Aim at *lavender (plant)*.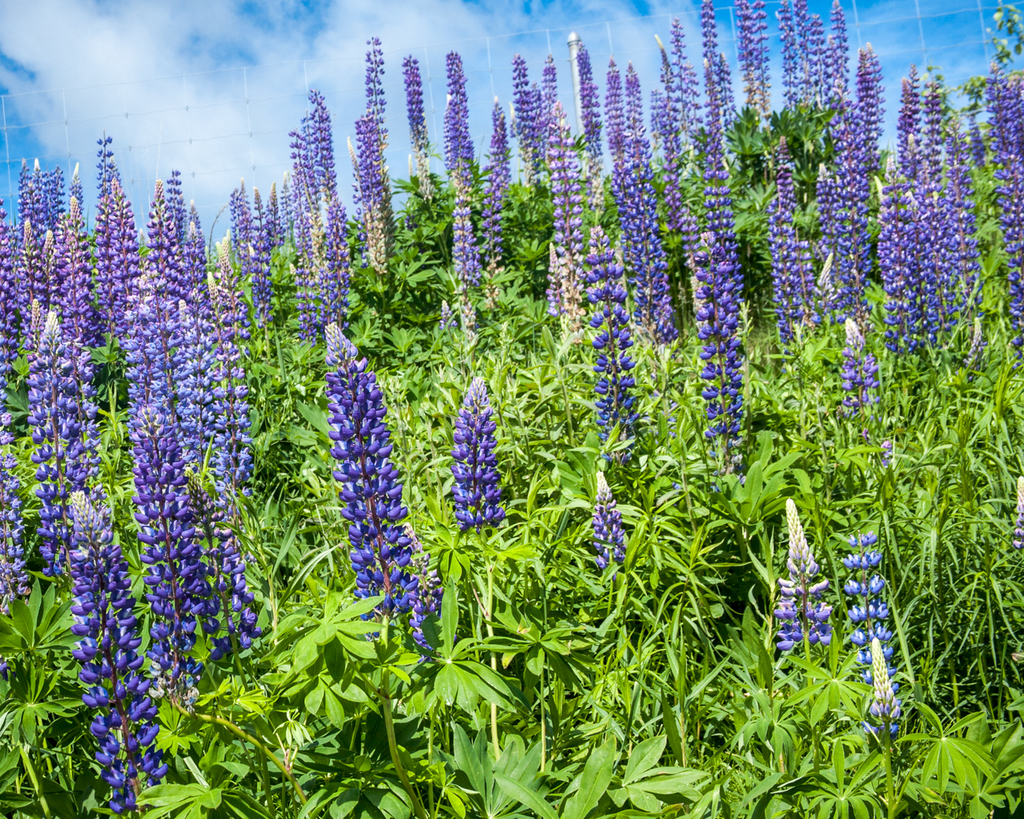
Aimed at detection(645, 39, 683, 208).
